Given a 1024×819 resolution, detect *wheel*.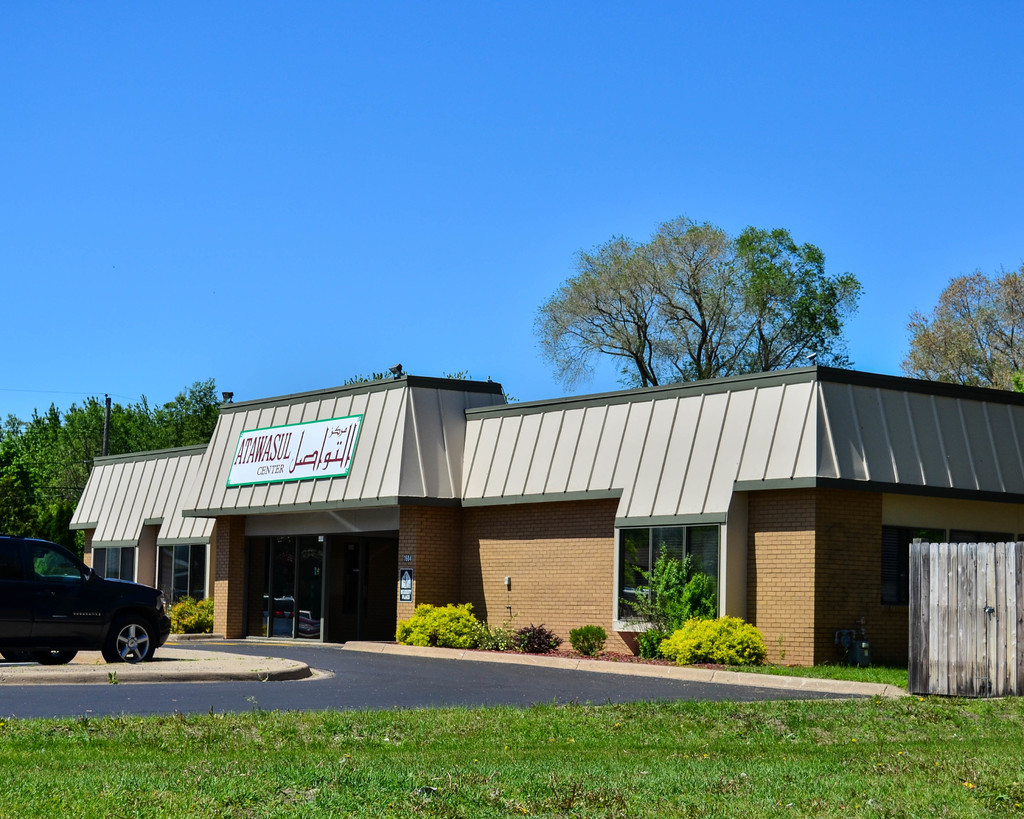
(x1=35, y1=649, x2=76, y2=666).
